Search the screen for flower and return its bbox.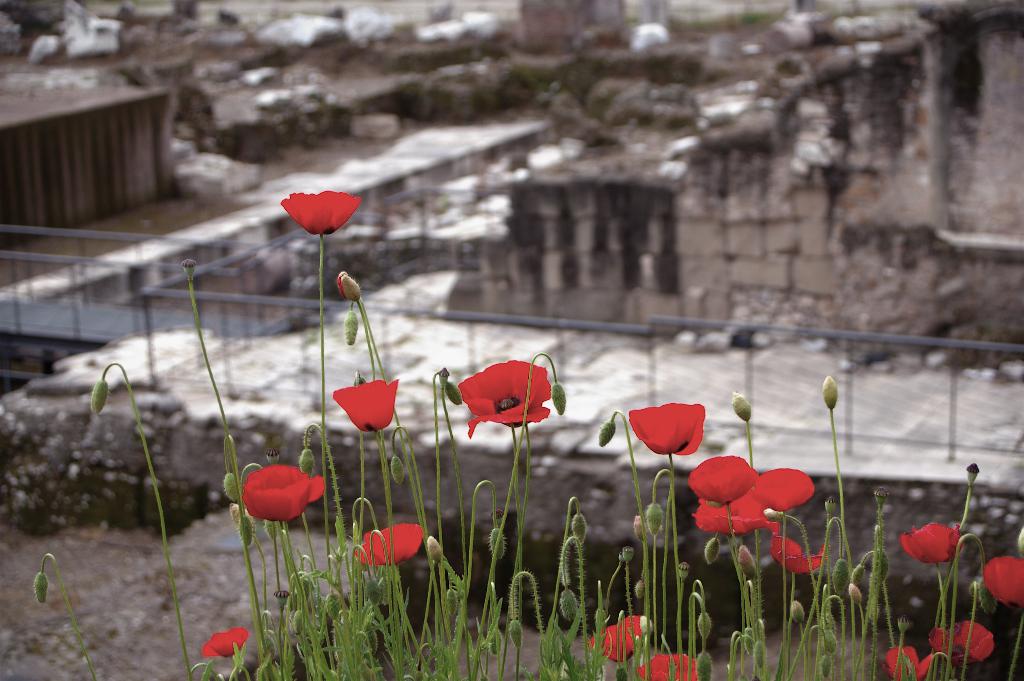
Found: (271,187,368,241).
